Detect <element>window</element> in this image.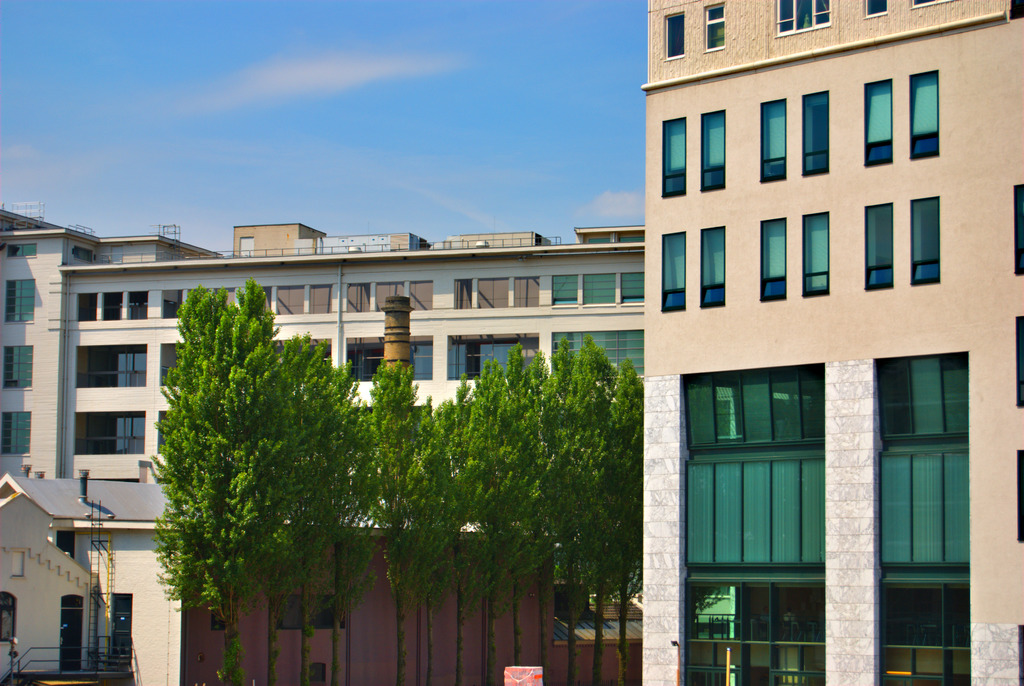
Detection: 4, 347, 35, 389.
